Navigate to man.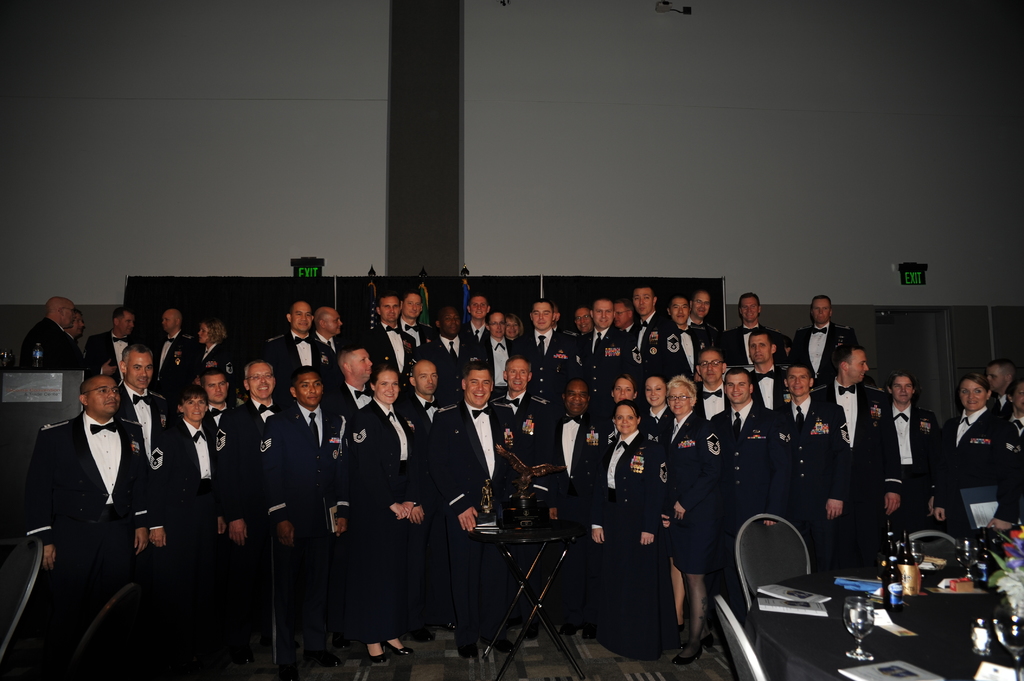
Navigation target: crop(317, 305, 345, 358).
